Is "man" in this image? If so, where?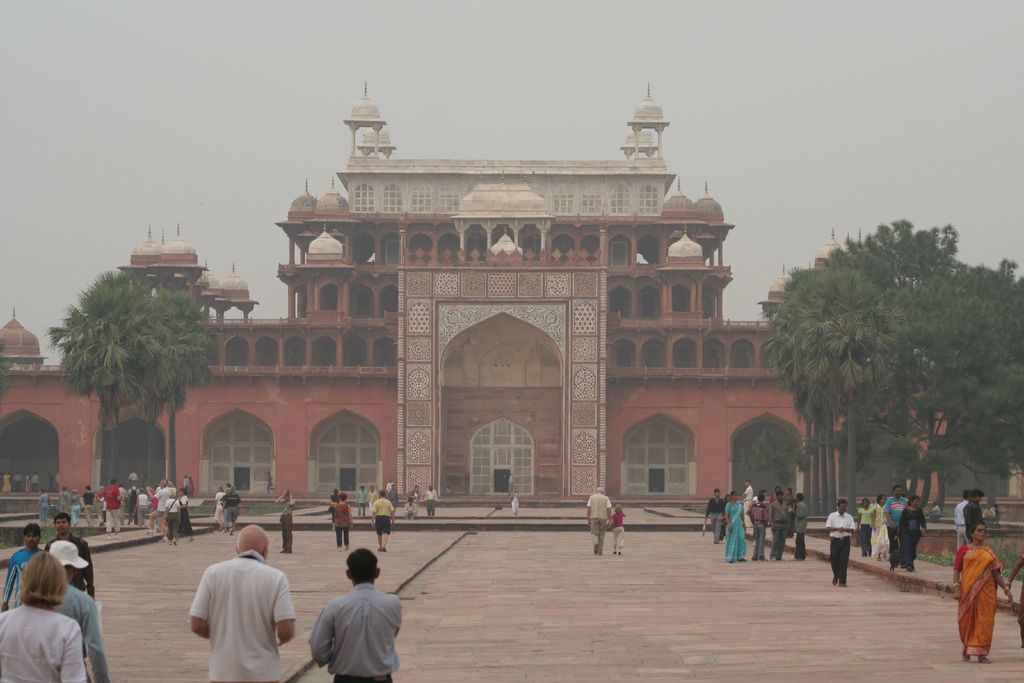
Yes, at 879/486/909/564.
